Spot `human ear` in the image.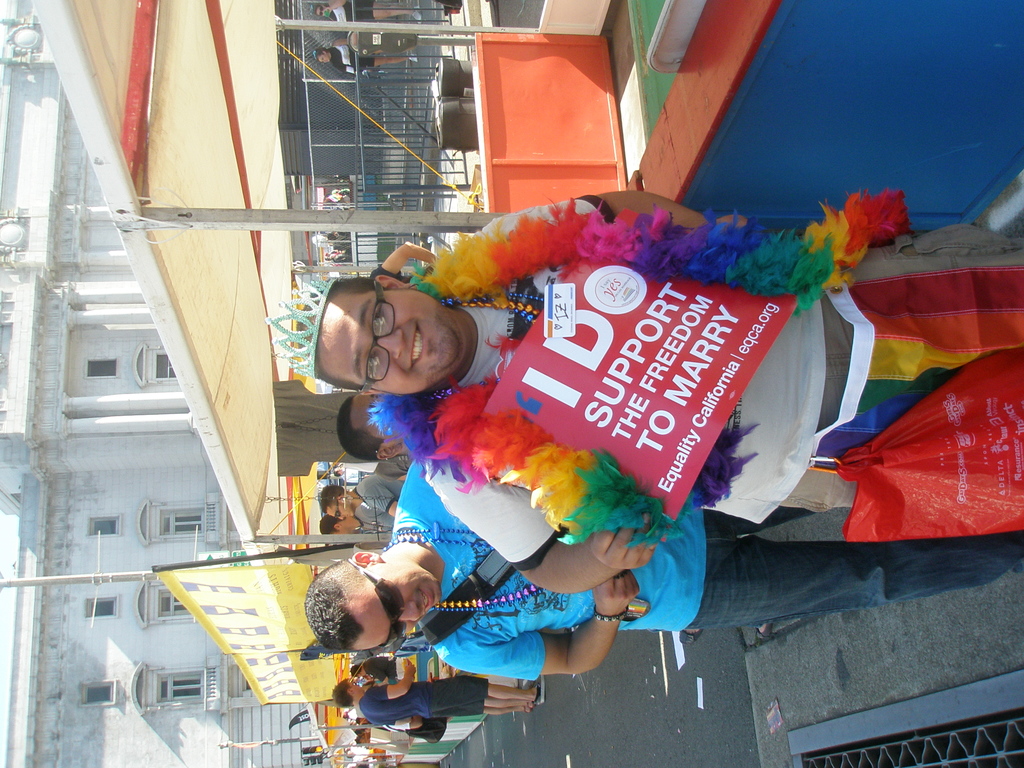
`human ear` found at (358, 390, 382, 398).
